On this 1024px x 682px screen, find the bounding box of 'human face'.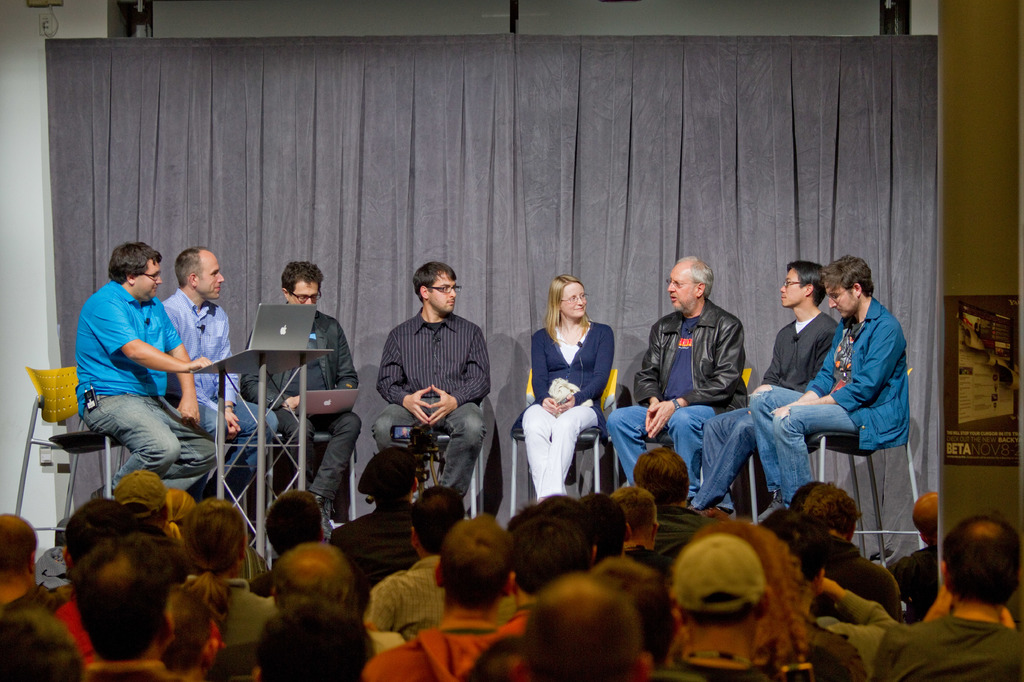
Bounding box: 199/247/225/303.
